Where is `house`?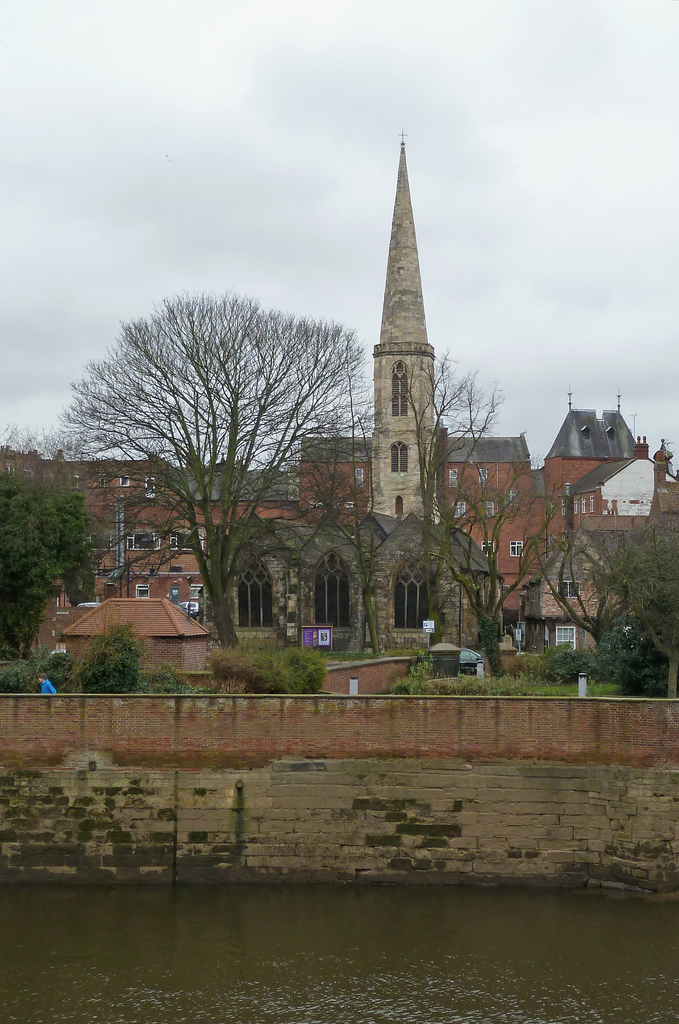
<region>65, 596, 216, 685</region>.
